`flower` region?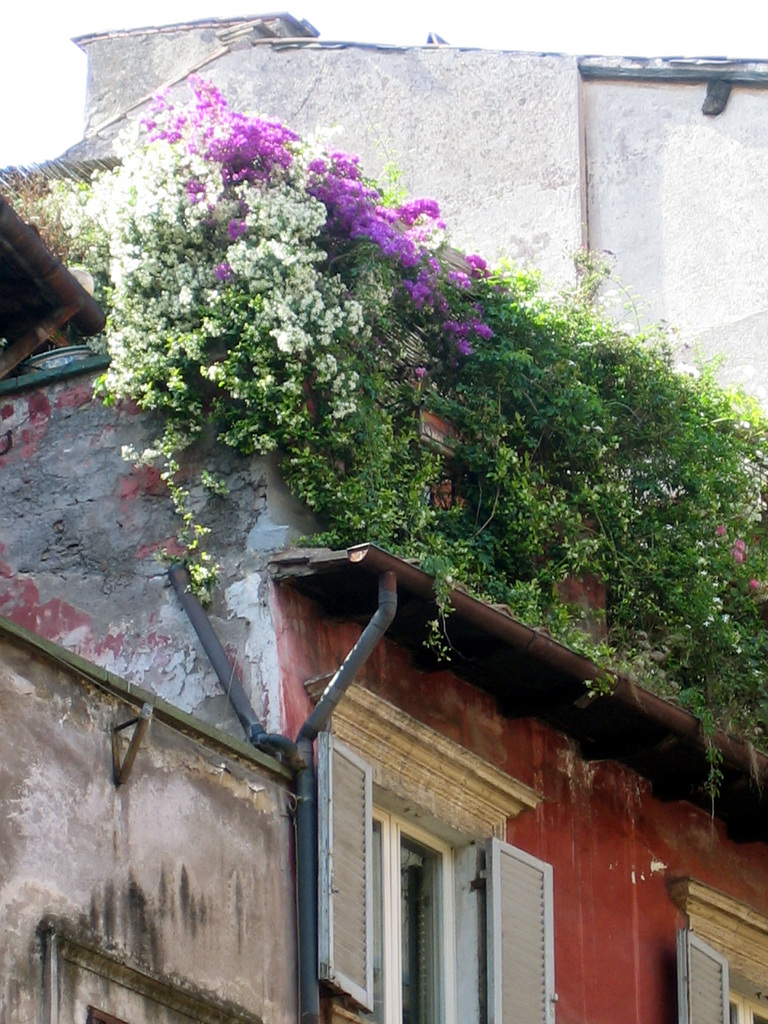
detection(749, 578, 756, 593)
